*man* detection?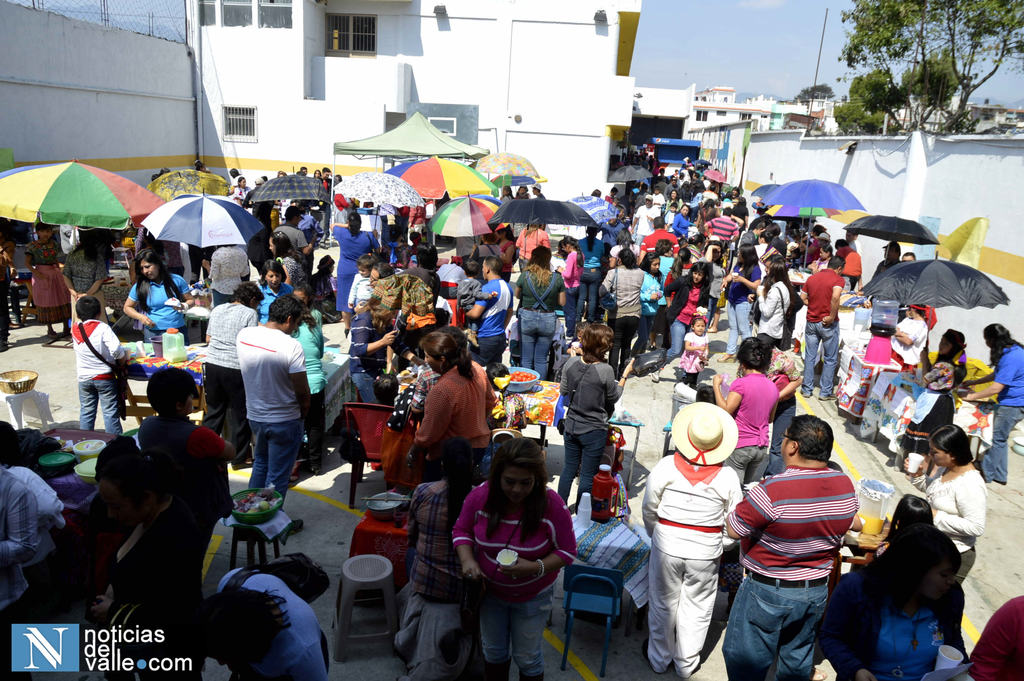
l=688, t=176, r=708, b=195
